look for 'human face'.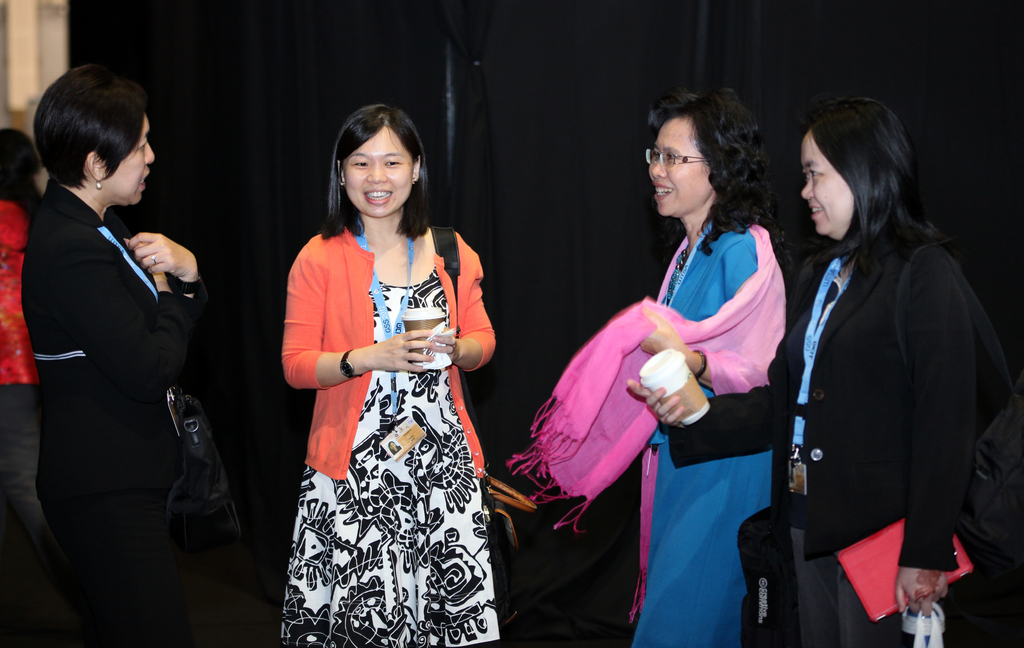
Found: [left=344, top=129, right=417, bottom=219].
